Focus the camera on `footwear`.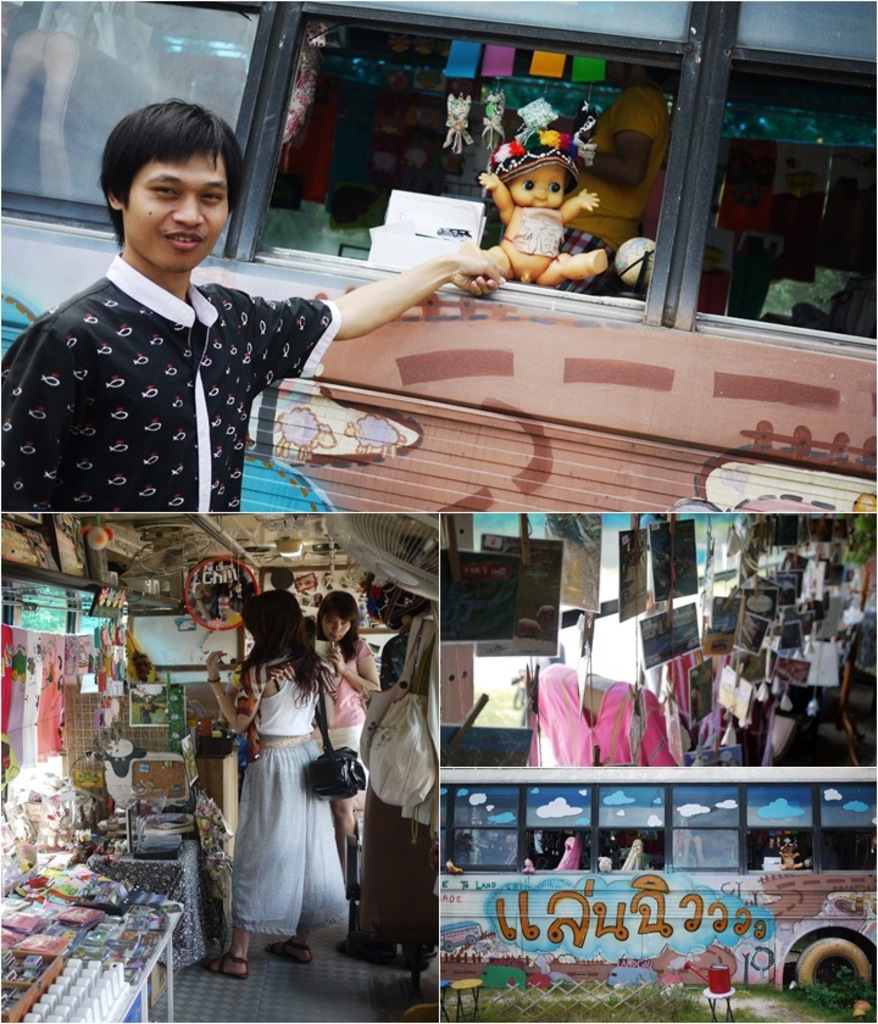
Focus region: select_region(265, 933, 313, 964).
